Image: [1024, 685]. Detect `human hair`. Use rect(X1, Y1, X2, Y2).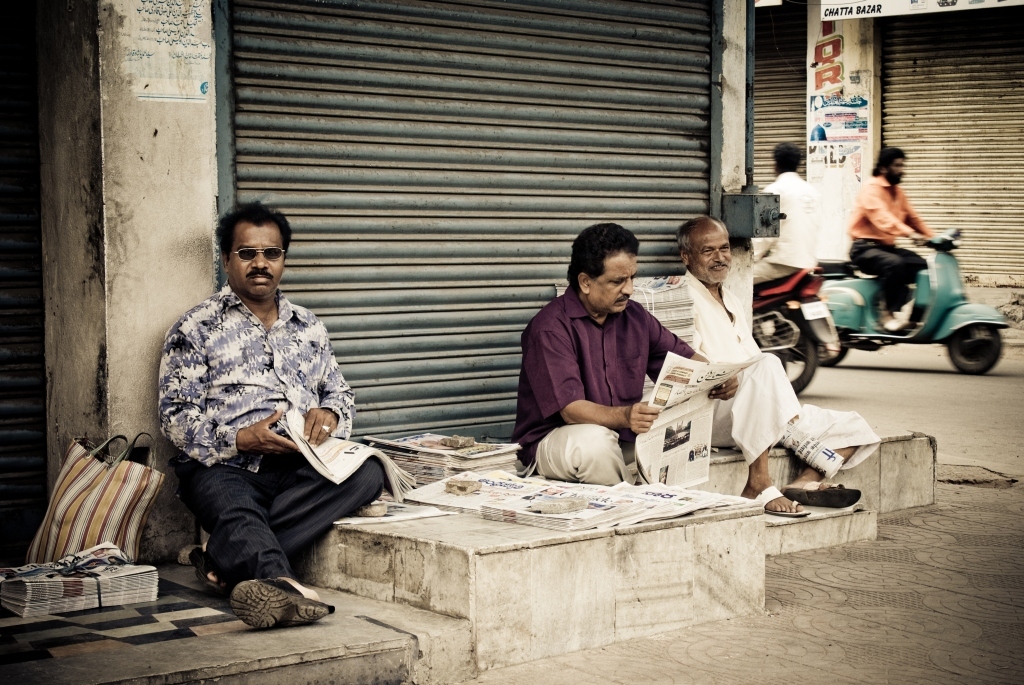
rect(215, 198, 292, 270).
